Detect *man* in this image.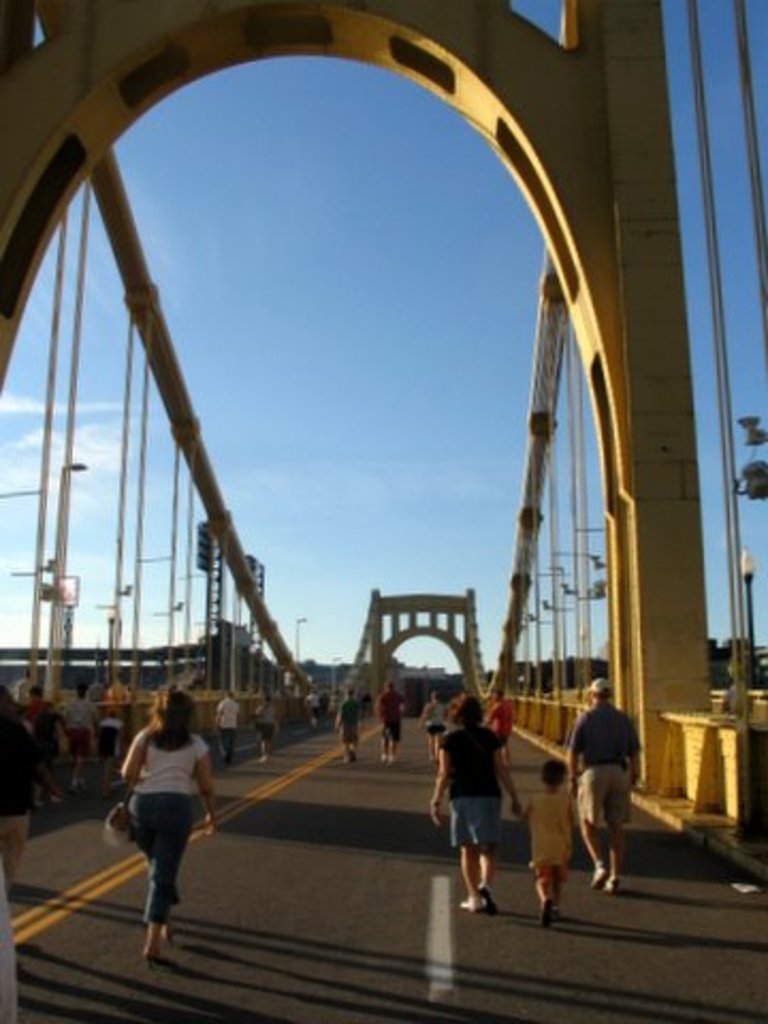
Detection: x1=331, y1=695, x2=363, y2=764.
